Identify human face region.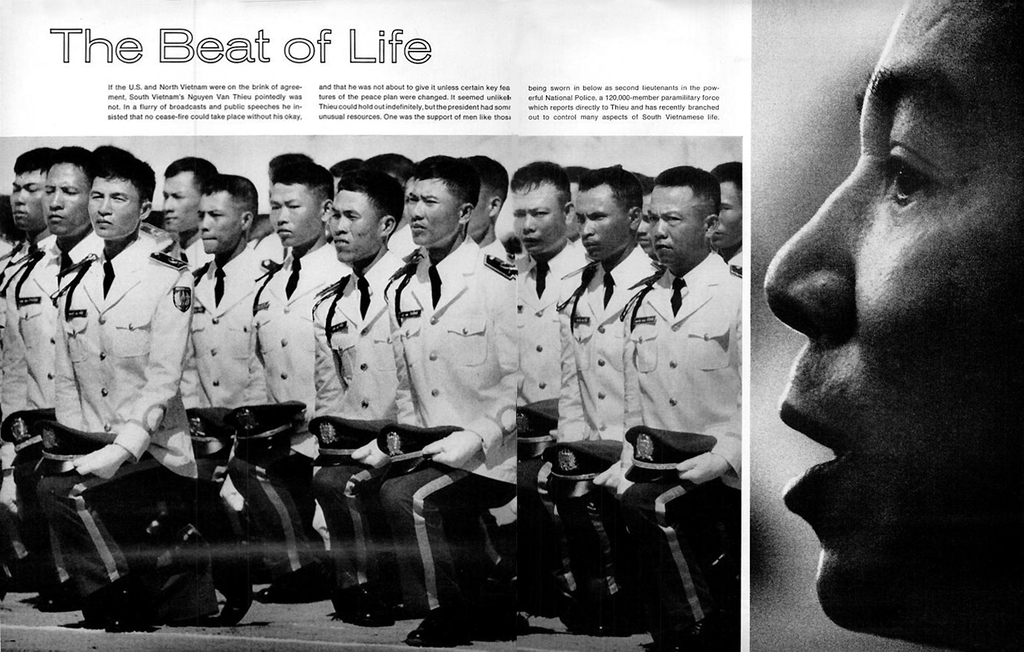
Region: [left=265, top=179, right=320, bottom=246].
